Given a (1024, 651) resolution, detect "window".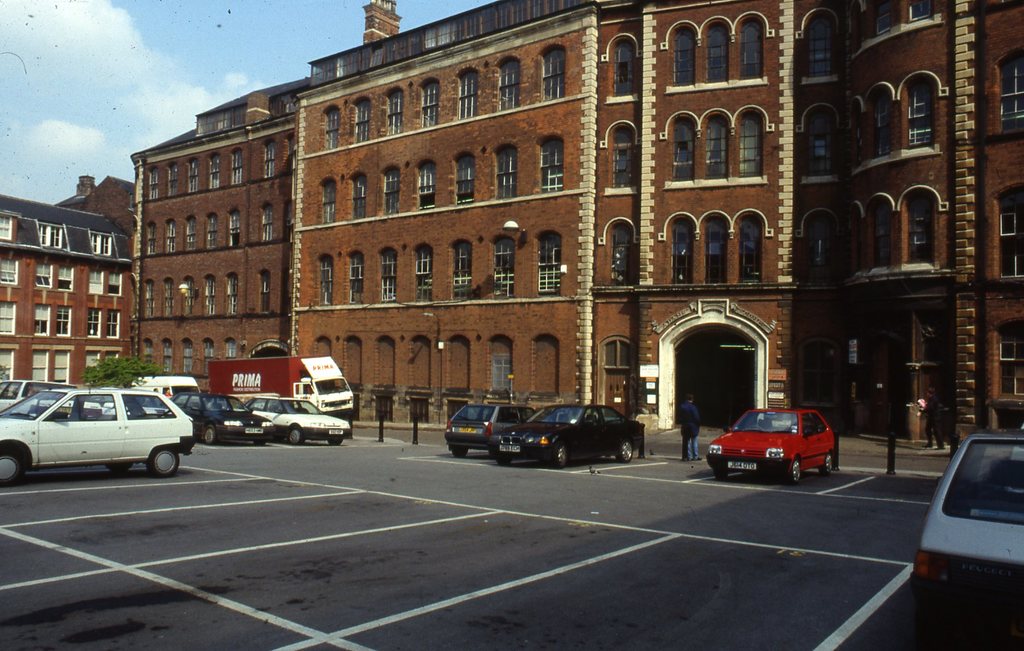
bbox=(261, 203, 273, 241).
